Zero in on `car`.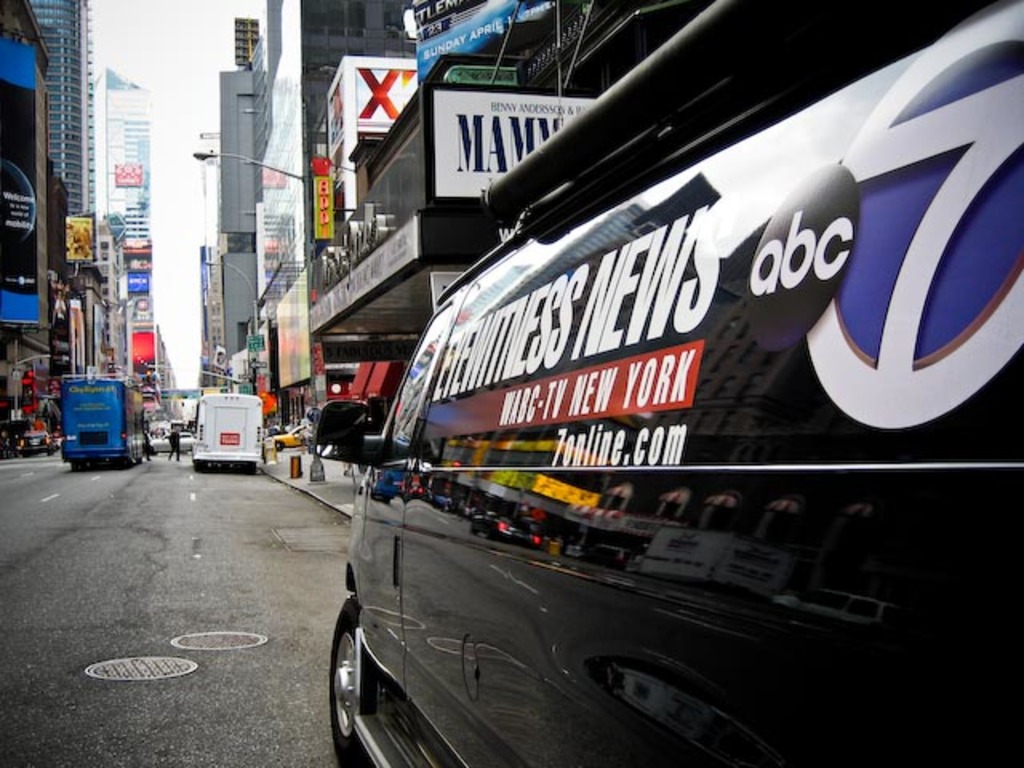
Zeroed in: 14 432 56 459.
